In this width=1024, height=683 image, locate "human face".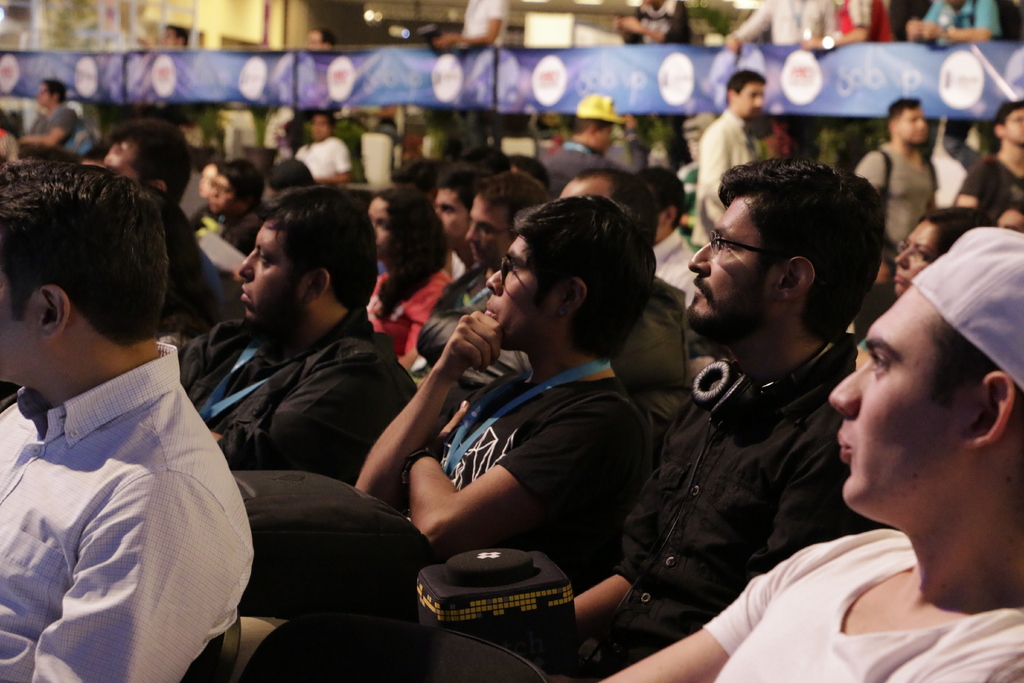
Bounding box: bbox(892, 215, 940, 297).
